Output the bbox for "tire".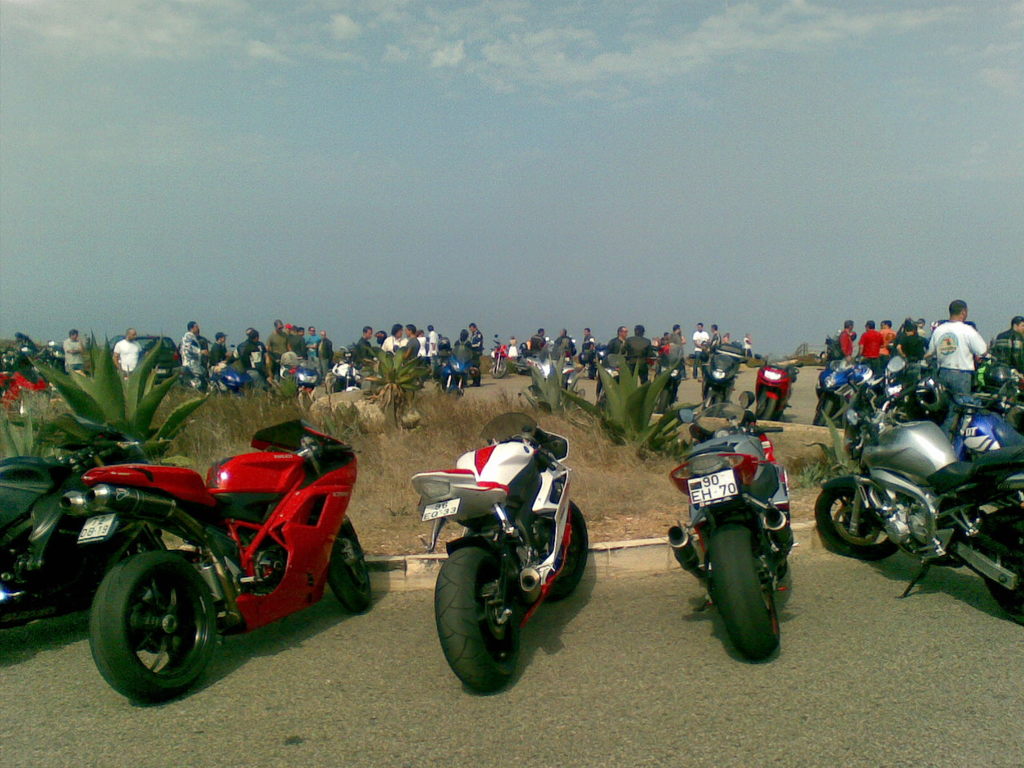
<bbox>83, 540, 218, 705</bbox>.
